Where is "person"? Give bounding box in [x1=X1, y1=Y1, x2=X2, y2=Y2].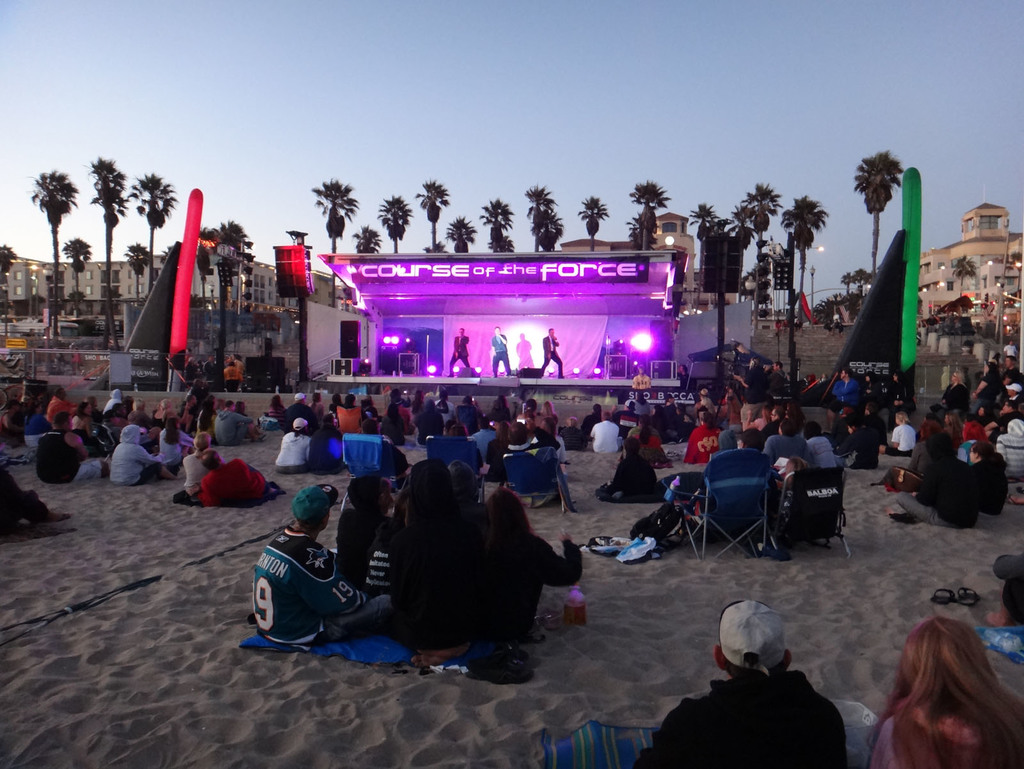
[x1=390, y1=391, x2=423, y2=446].
